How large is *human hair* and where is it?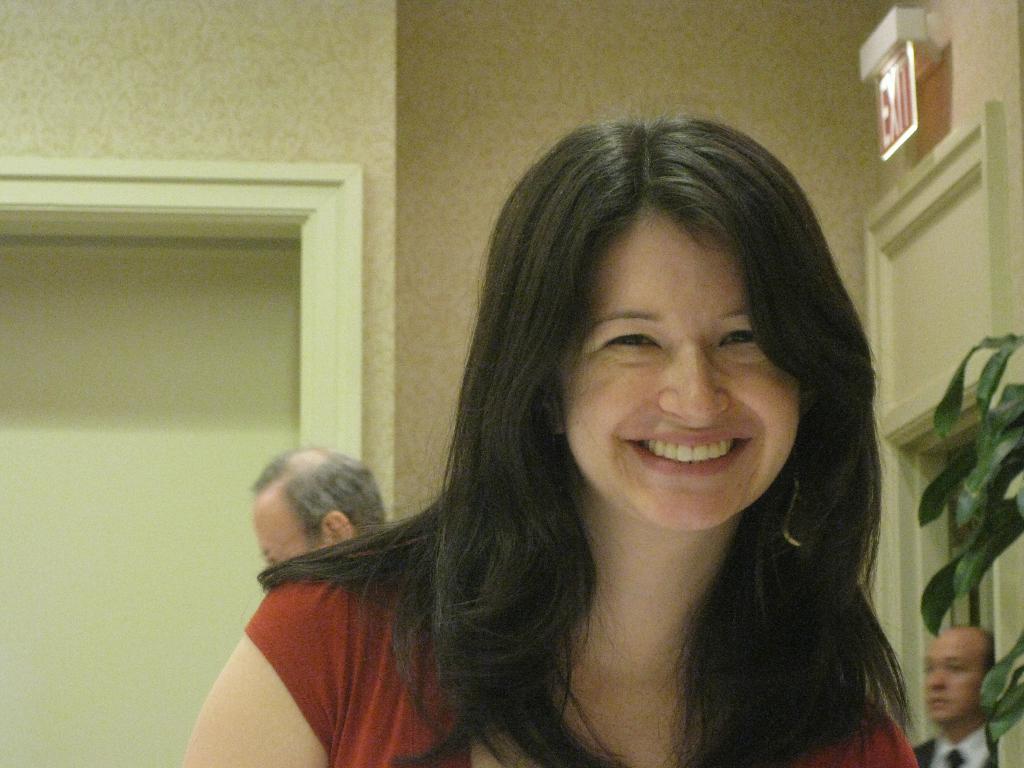
Bounding box: left=308, top=117, right=881, bottom=744.
